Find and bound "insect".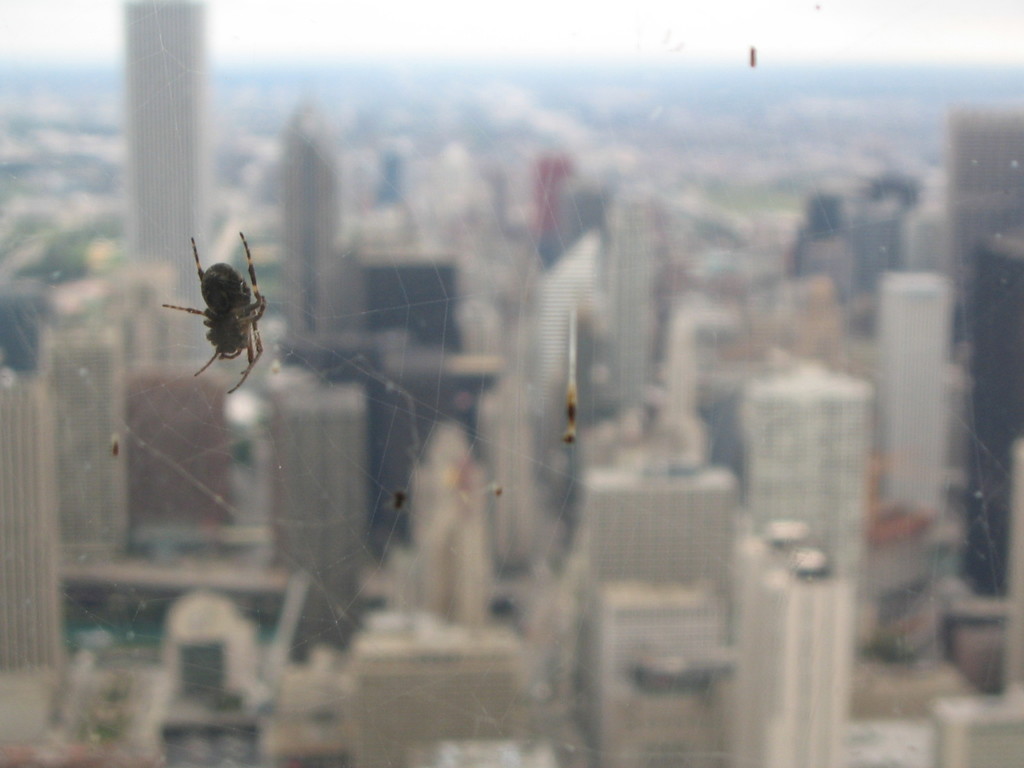
Bound: crop(158, 228, 271, 397).
